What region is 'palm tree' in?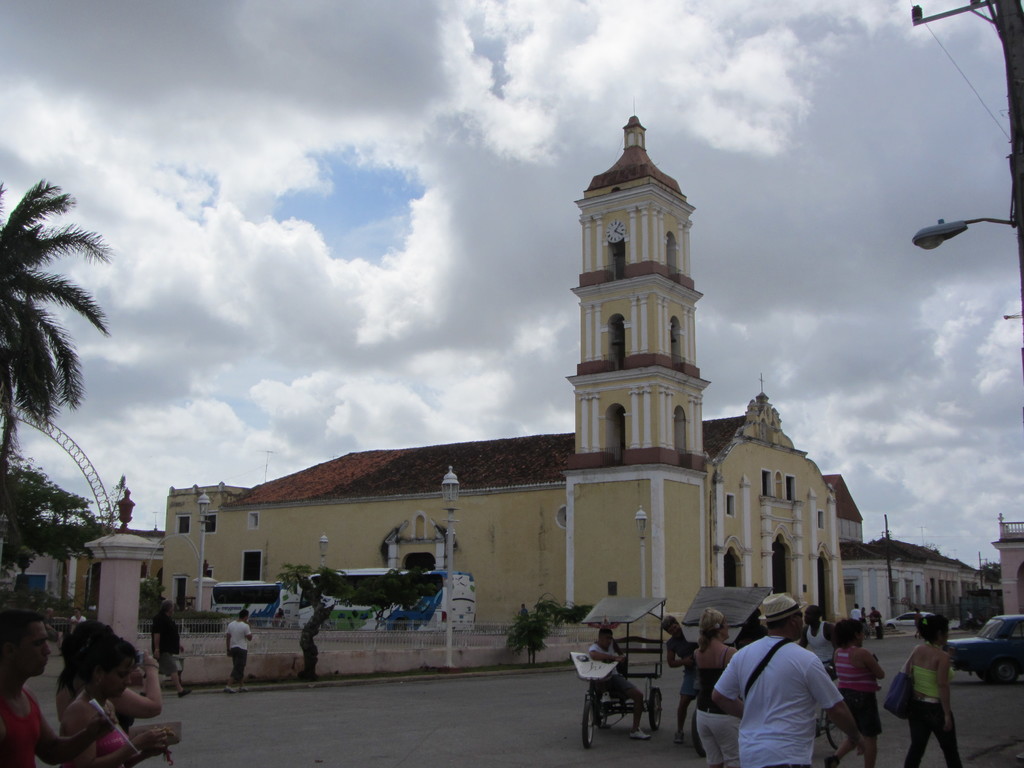
7,175,113,482.
